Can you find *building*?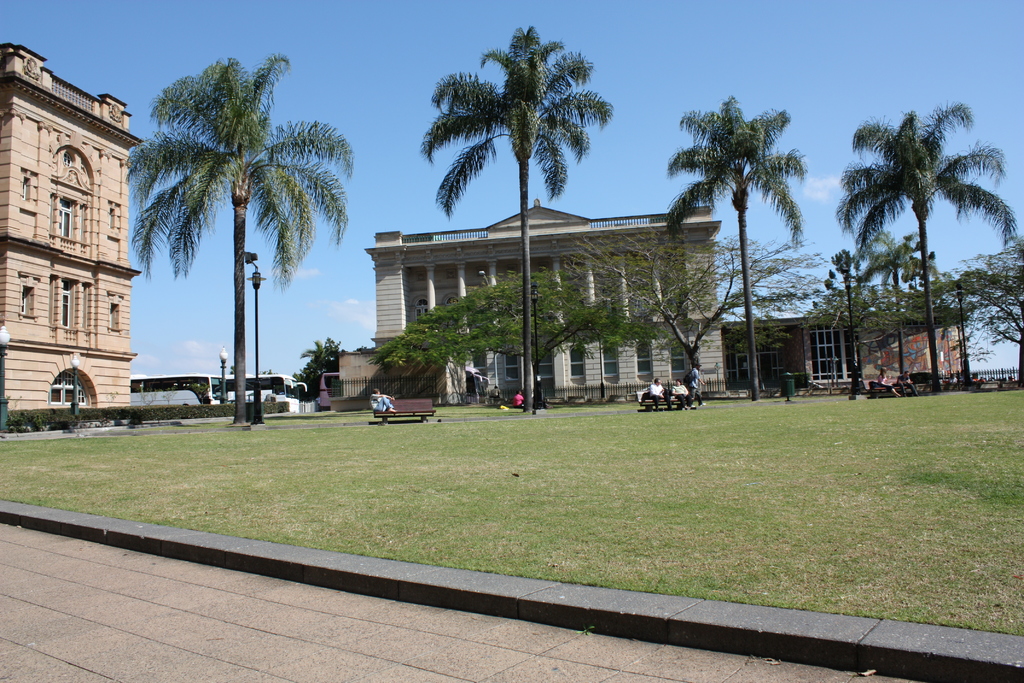
Yes, bounding box: pyautogui.locateOnScreen(0, 41, 146, 415).
